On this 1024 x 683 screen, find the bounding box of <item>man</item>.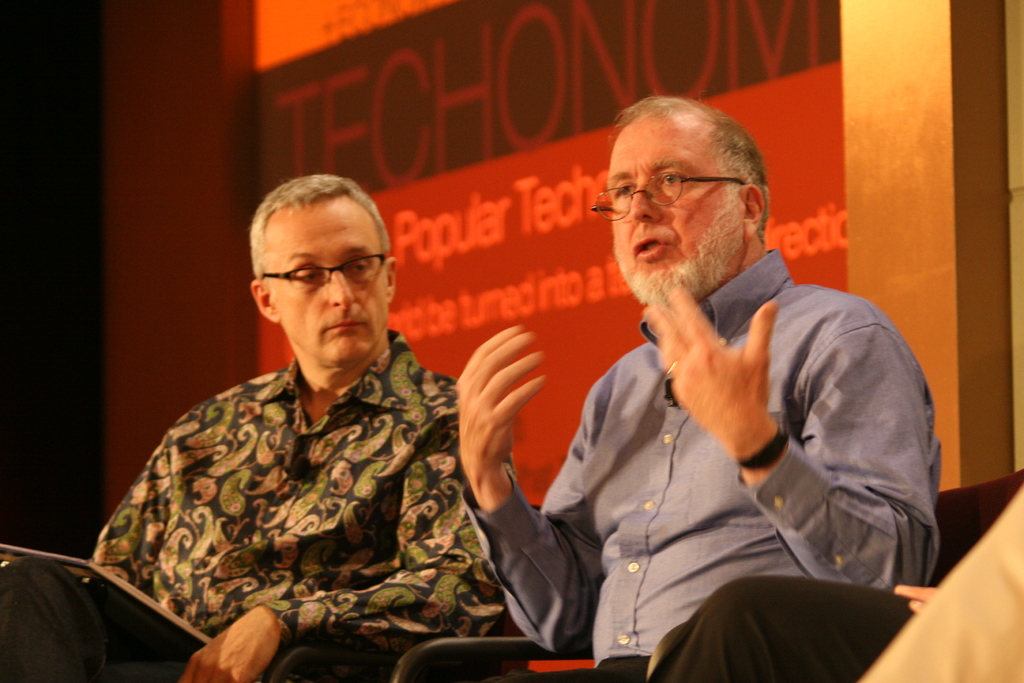
Bounding box: (x1=0, y1=173, x2=520, y2=682).
